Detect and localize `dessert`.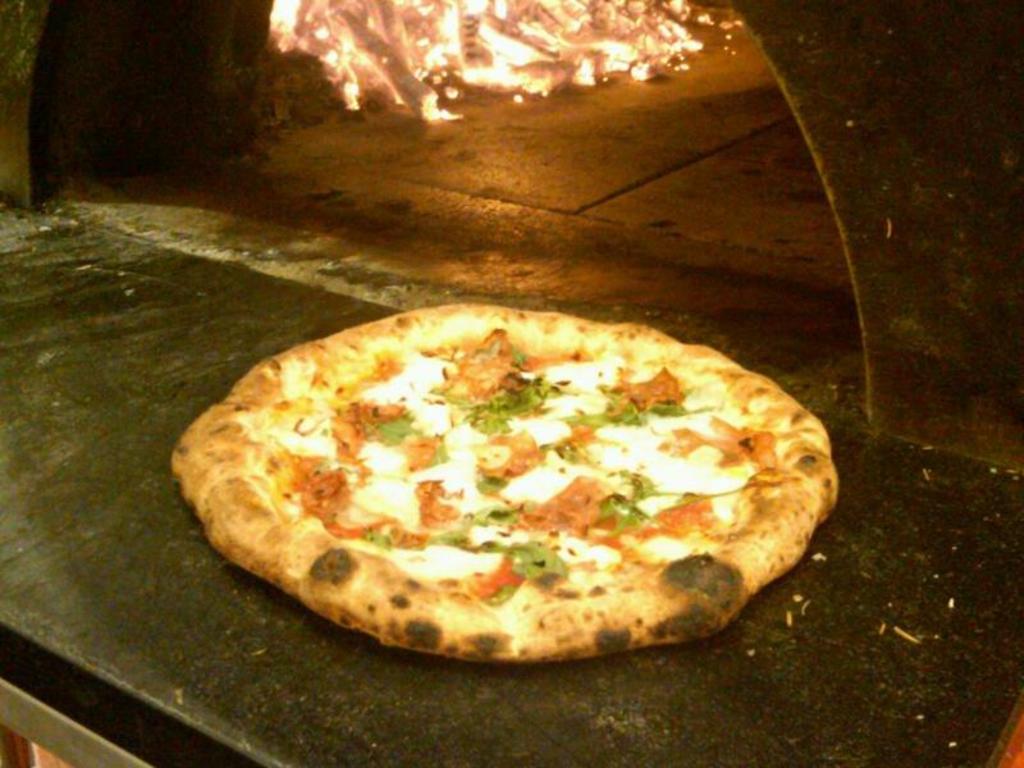
Localized at (left=192, top=246, right=860, bottom=650).
